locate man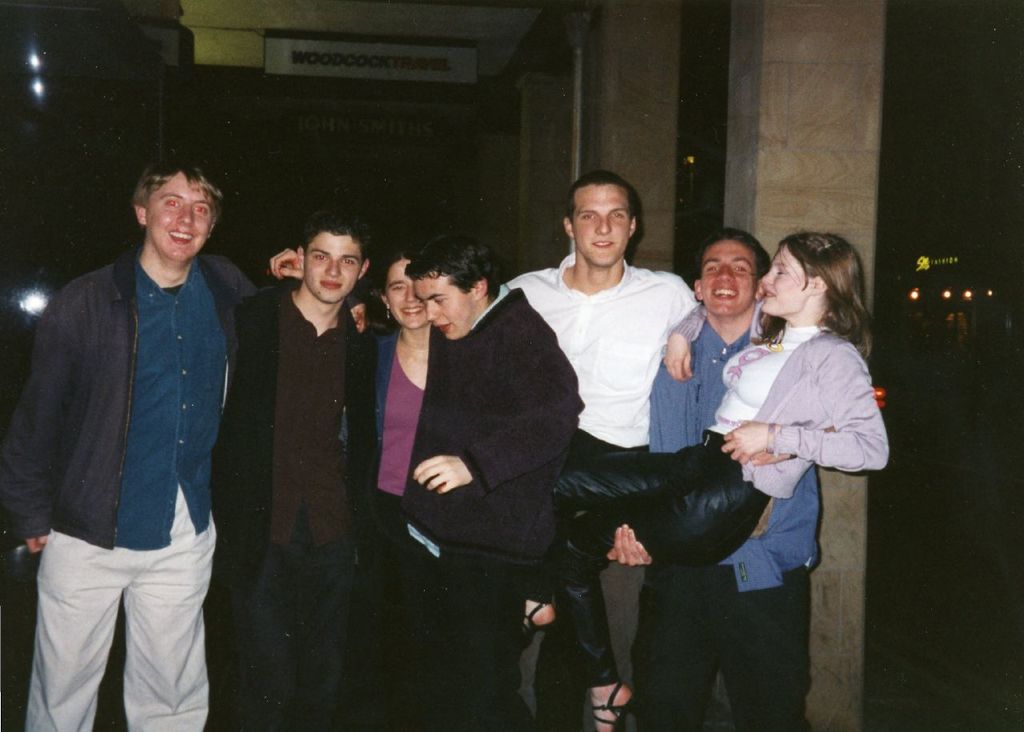
[0, 162, 258, 731]
